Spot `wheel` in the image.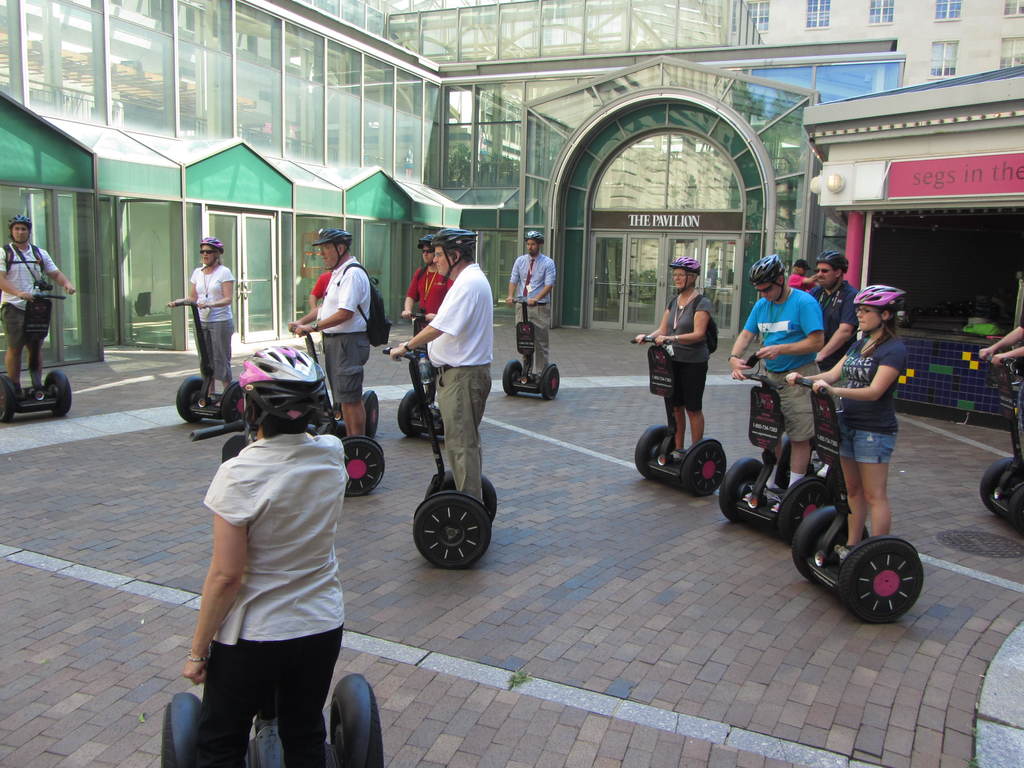
`wheel` found at Rect(43, 369, 70, 415).
